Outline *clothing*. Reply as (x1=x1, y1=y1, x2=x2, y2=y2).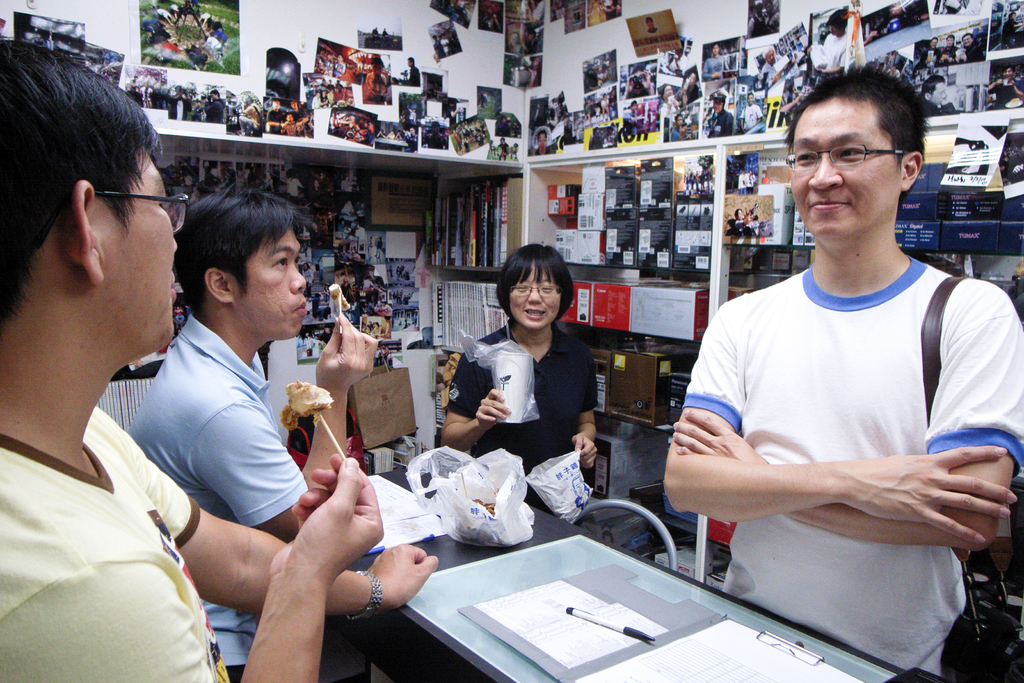
(x1=676, y1=213, x2=1004, y2=622).
